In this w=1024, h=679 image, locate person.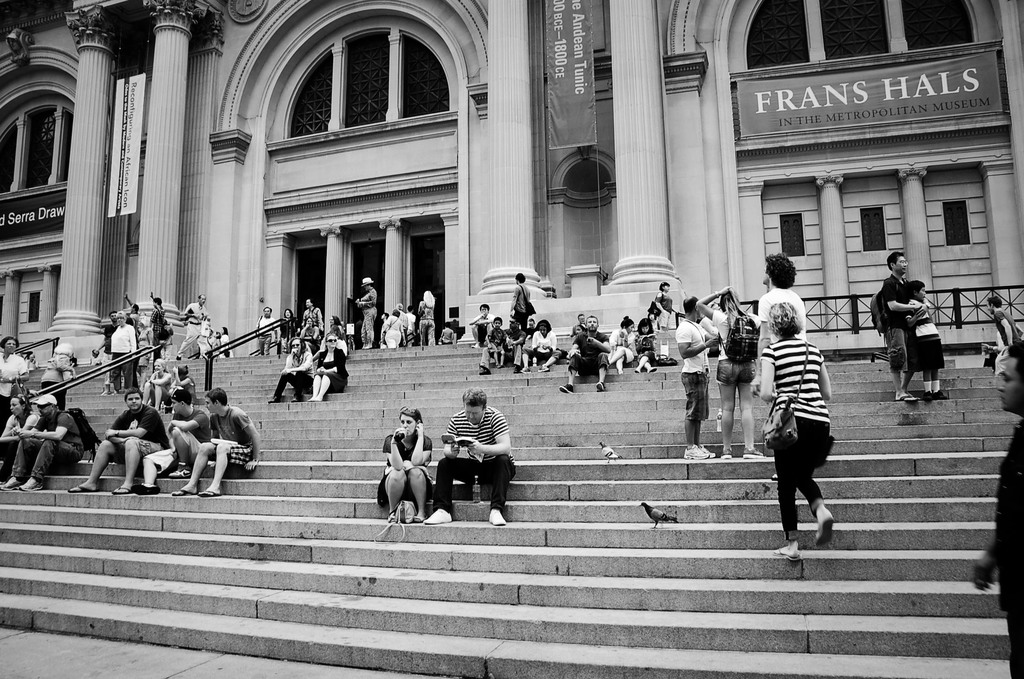
Bounding box: 422 387 515 528.
